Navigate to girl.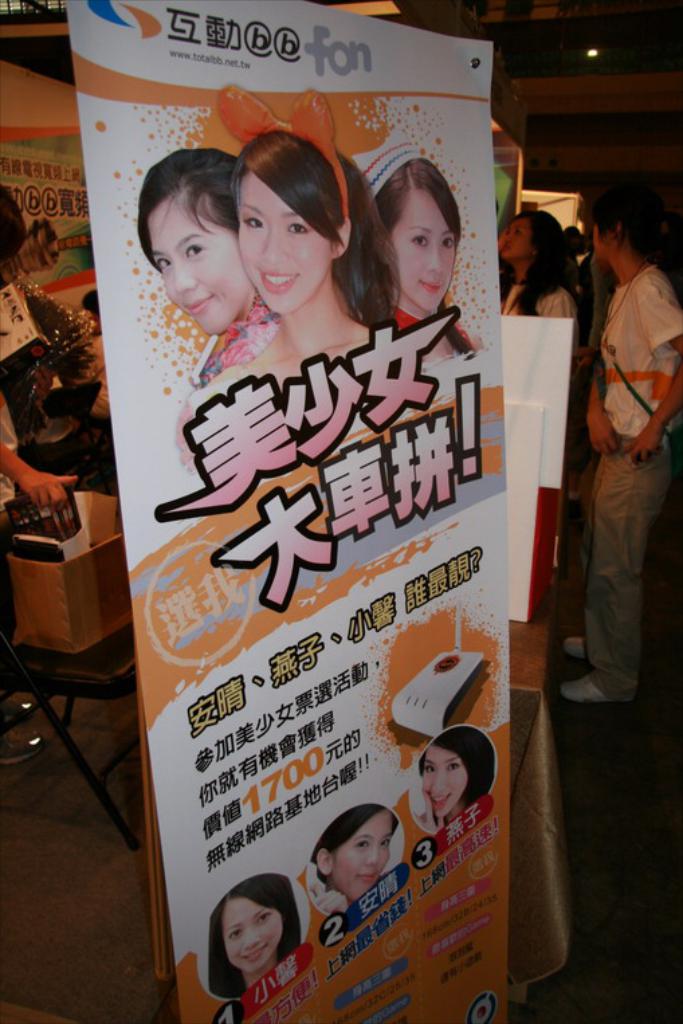
Navigation target: <box>494,213,569,317</box>.
